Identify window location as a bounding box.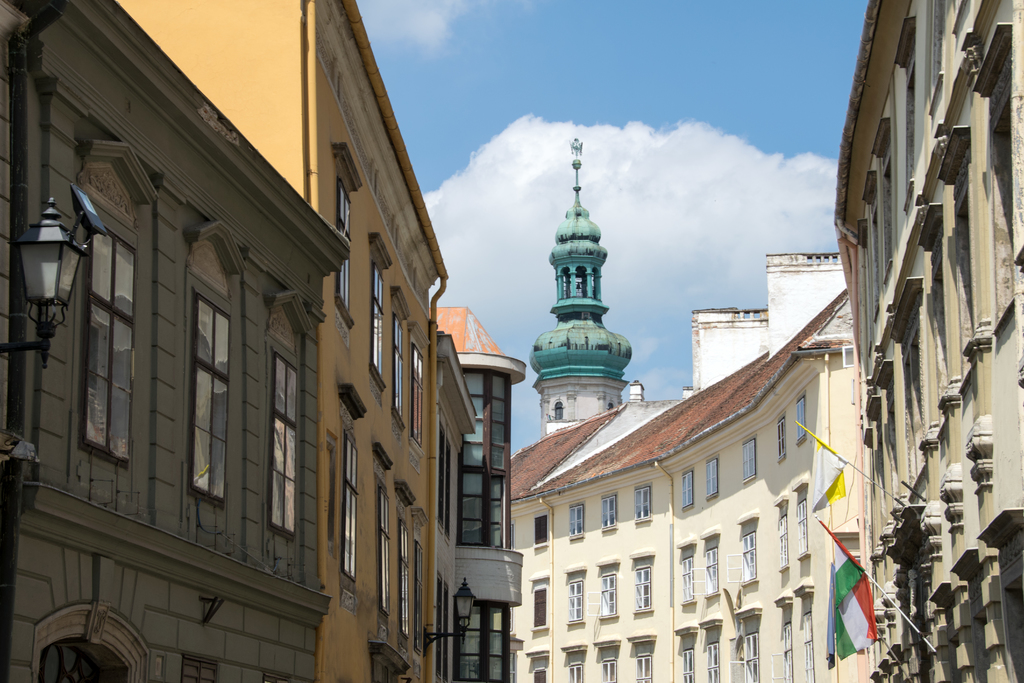
604 493 615 530.
